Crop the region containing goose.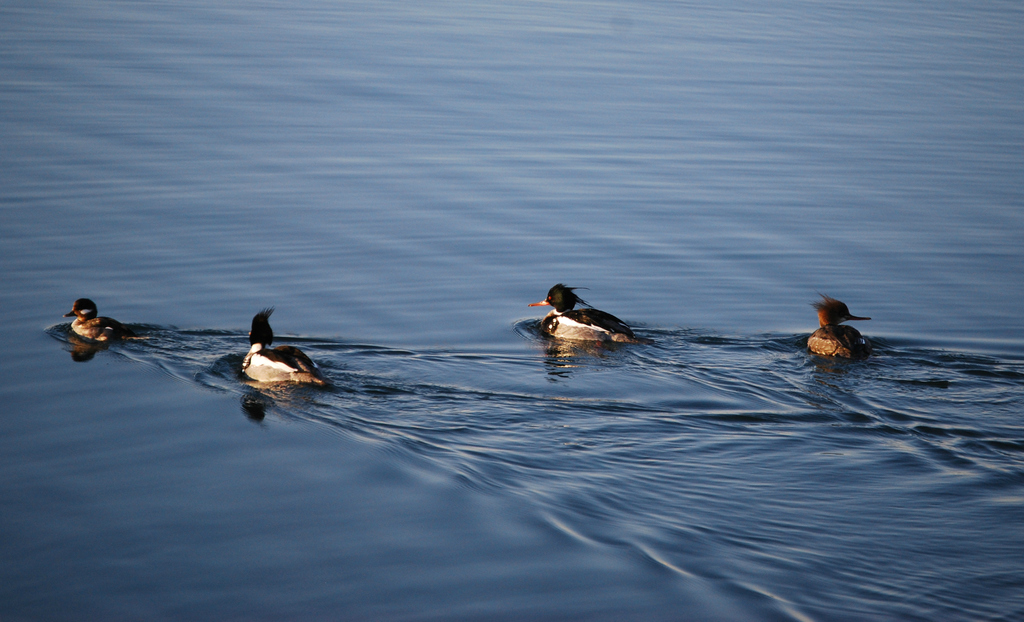
Crop region: bbox=(241, 305, 328, 380).
